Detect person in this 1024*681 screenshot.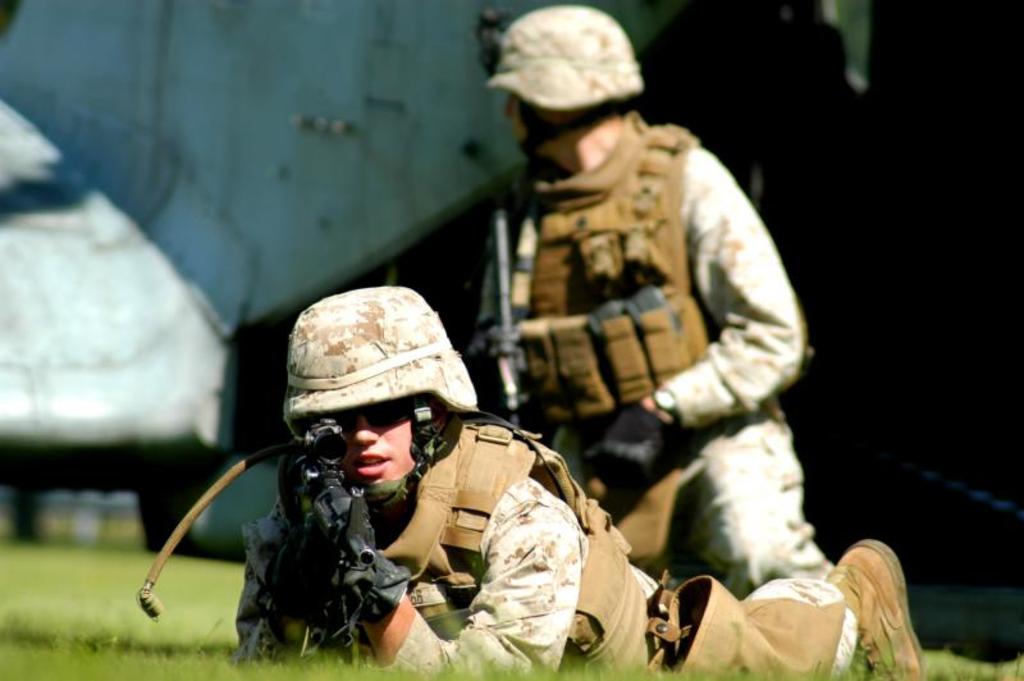
Detection: {"x1": 470, "y1": 0, "x2": 842, "y2": 598}.
